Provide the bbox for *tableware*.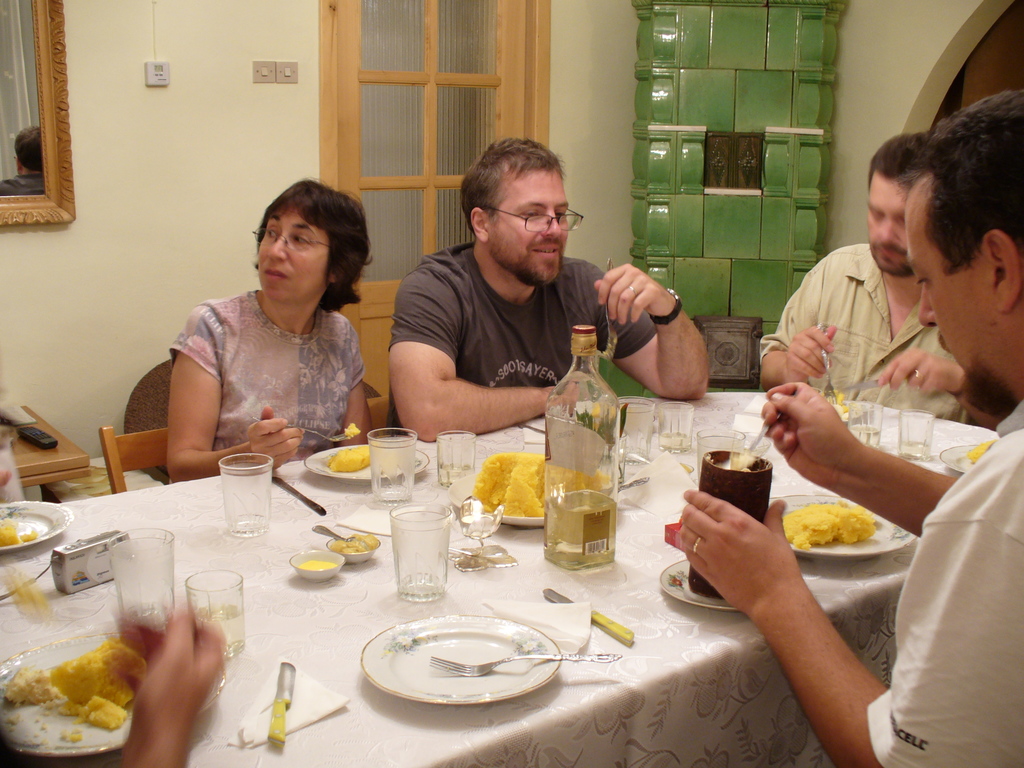
left=303, top=444, right=430, bottom=479.
